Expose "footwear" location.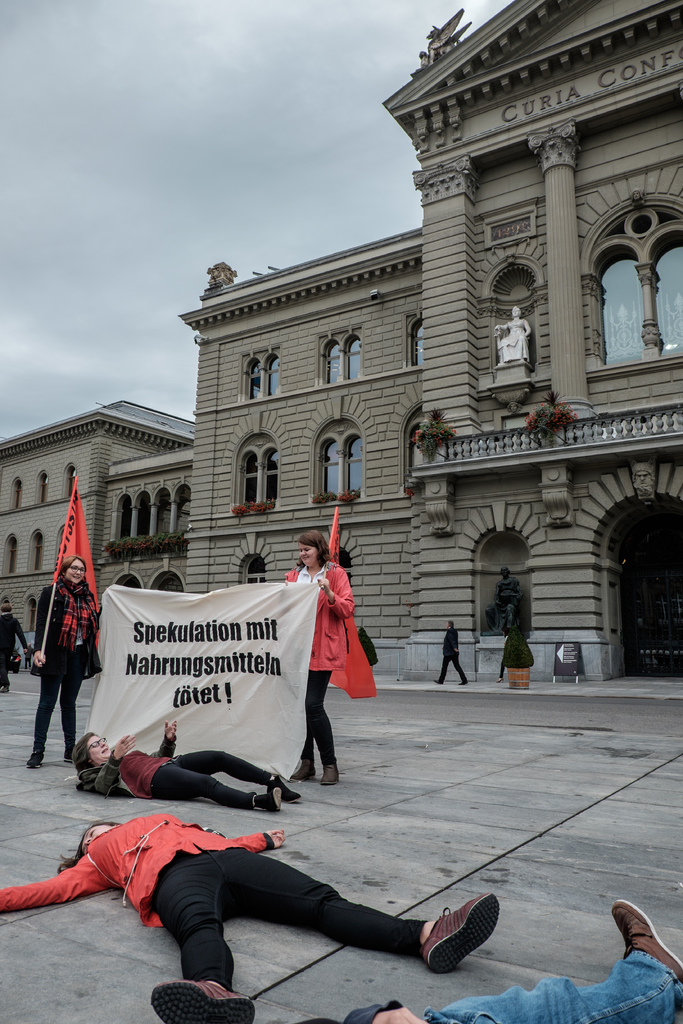
Exposed at 28:751:44:772.
